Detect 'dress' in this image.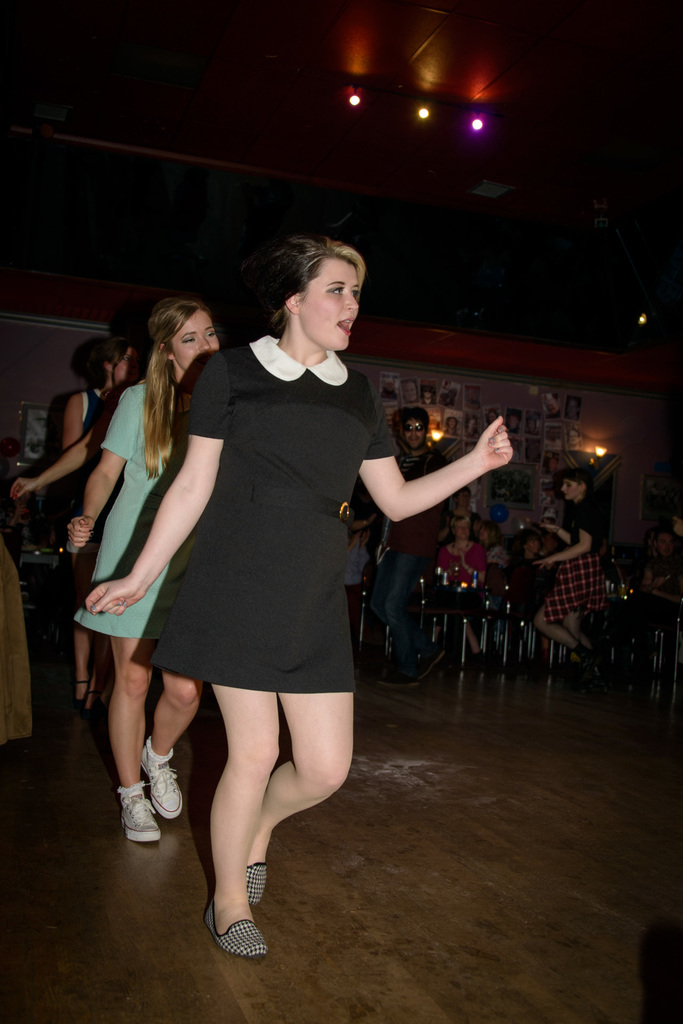
Detection: bbox=(543, 493, 608, 625).
